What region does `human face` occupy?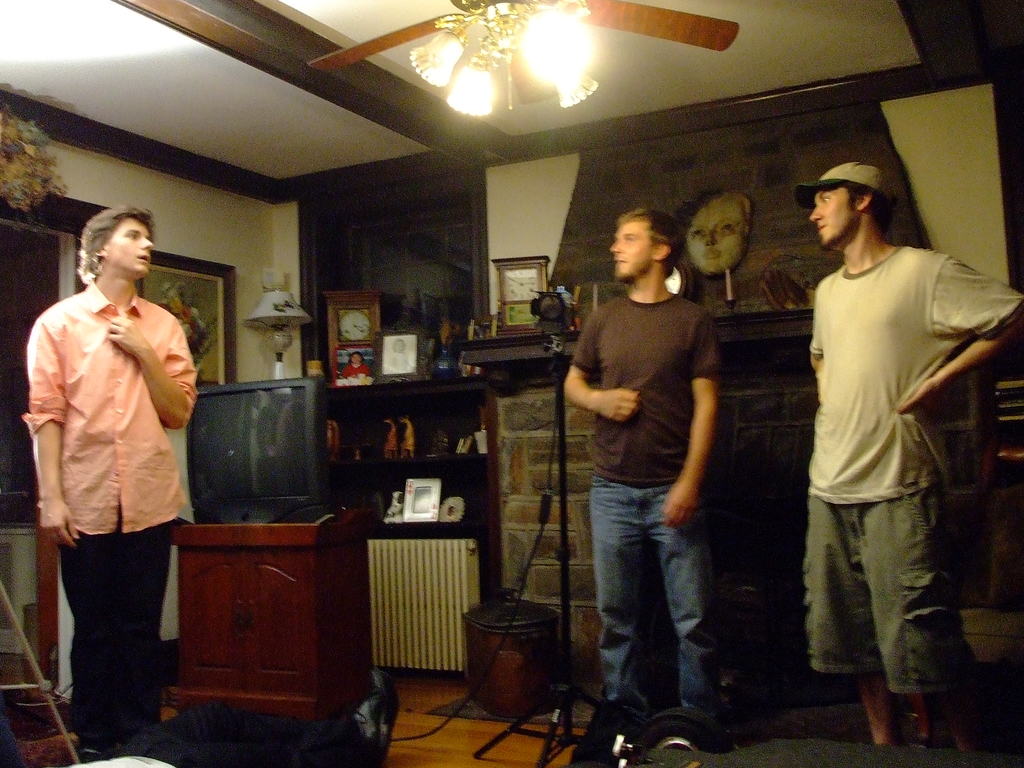
bbox=(102, 217, 152, 278).
